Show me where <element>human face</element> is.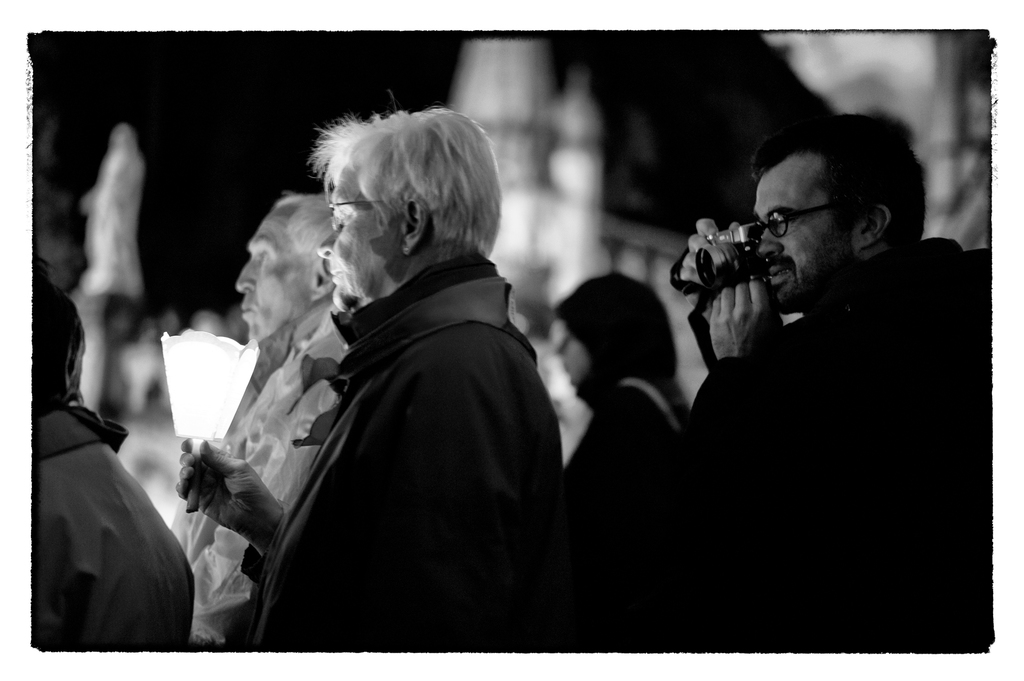
<element>human face</element> is at 316, 167, 399, 310.
